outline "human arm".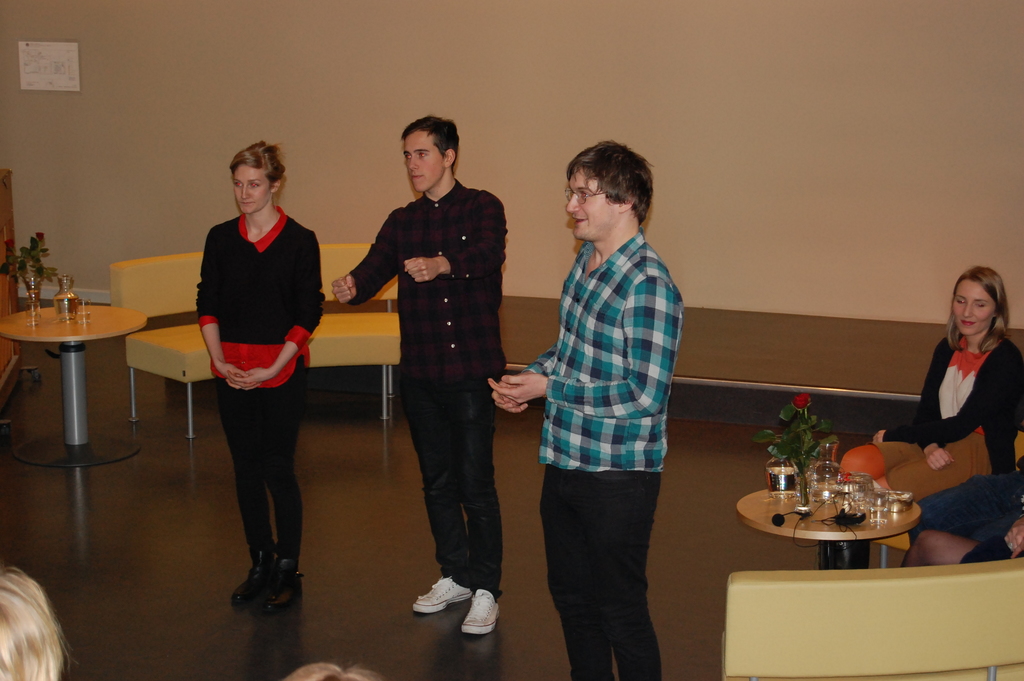
Outline: [x1=398, y1=208, x2=506, y2=279].
